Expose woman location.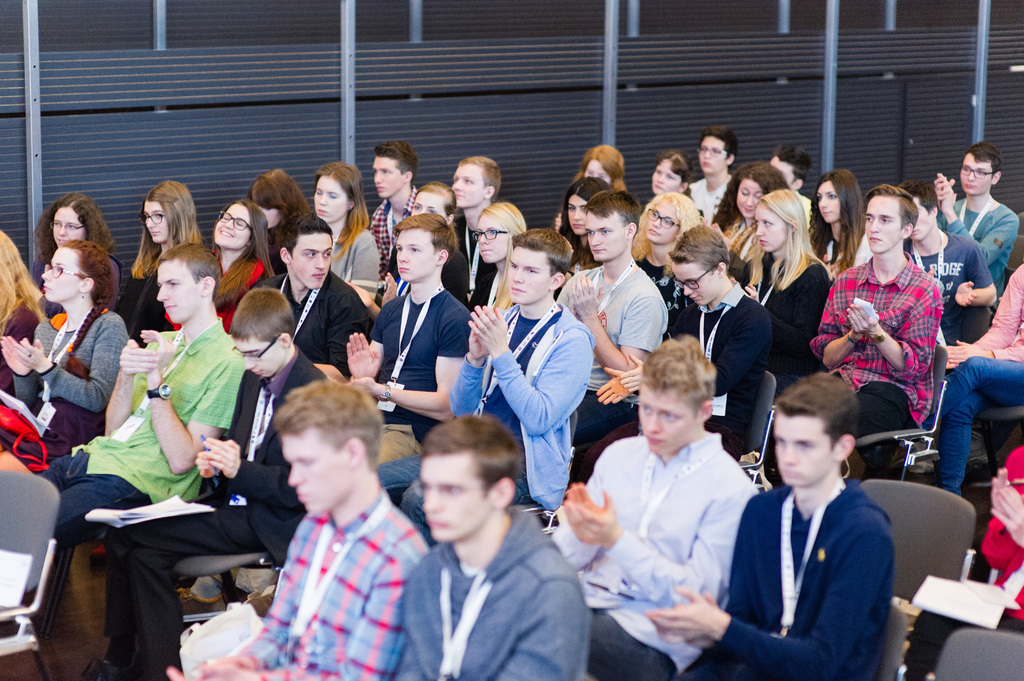
Exposed at 200,196,286,323.
